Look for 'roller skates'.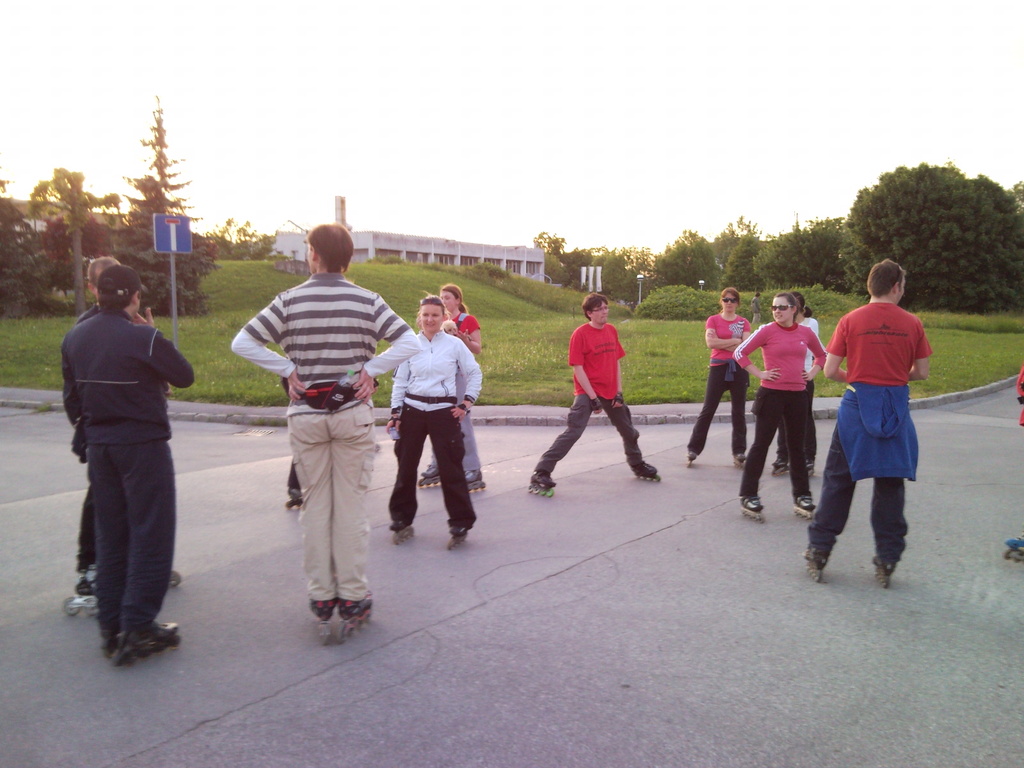
Found: BBox(285, 488, 305, 514).
